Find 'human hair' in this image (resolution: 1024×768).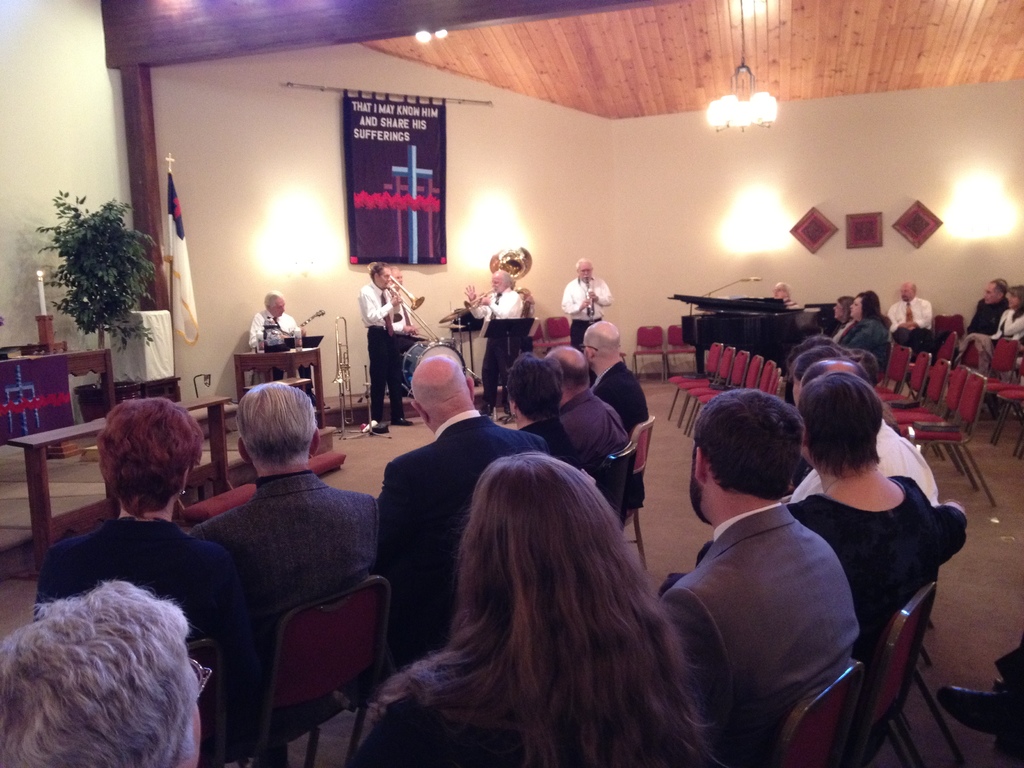
select_region(235, 380, 317, 470).
